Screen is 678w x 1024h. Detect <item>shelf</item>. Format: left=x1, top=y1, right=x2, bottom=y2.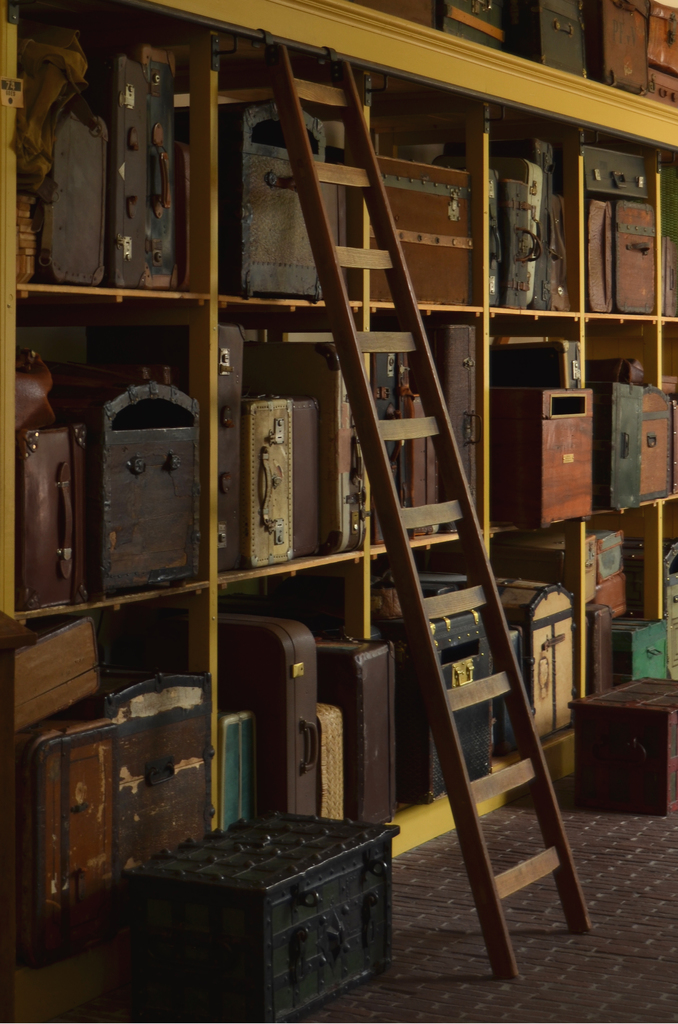
left=0, top=0, right=213, bottom=299.
